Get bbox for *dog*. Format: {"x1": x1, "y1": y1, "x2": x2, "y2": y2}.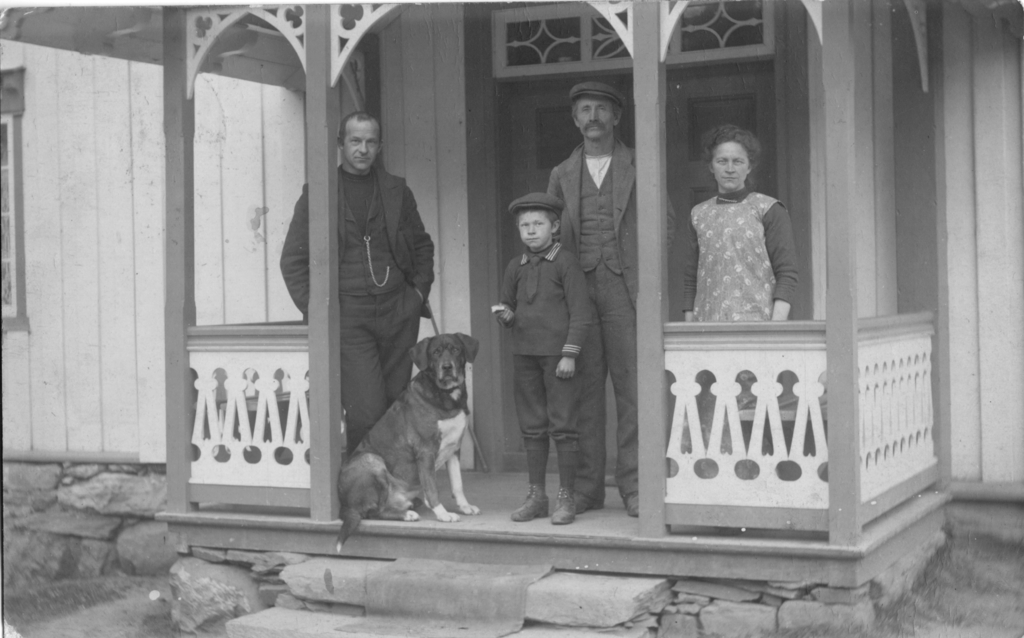
{"x1": 334, "y1": 332, "x2": 483, "y2": 555}.
